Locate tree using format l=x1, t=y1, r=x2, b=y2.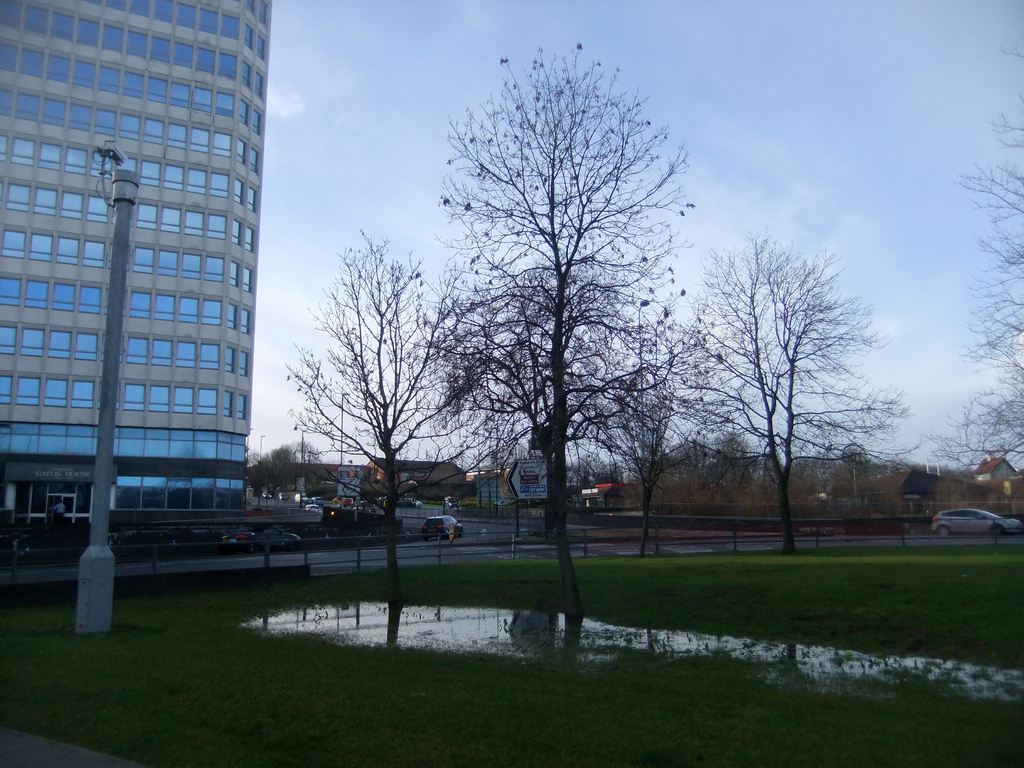
l=591, t=324, r=723, b=546.
